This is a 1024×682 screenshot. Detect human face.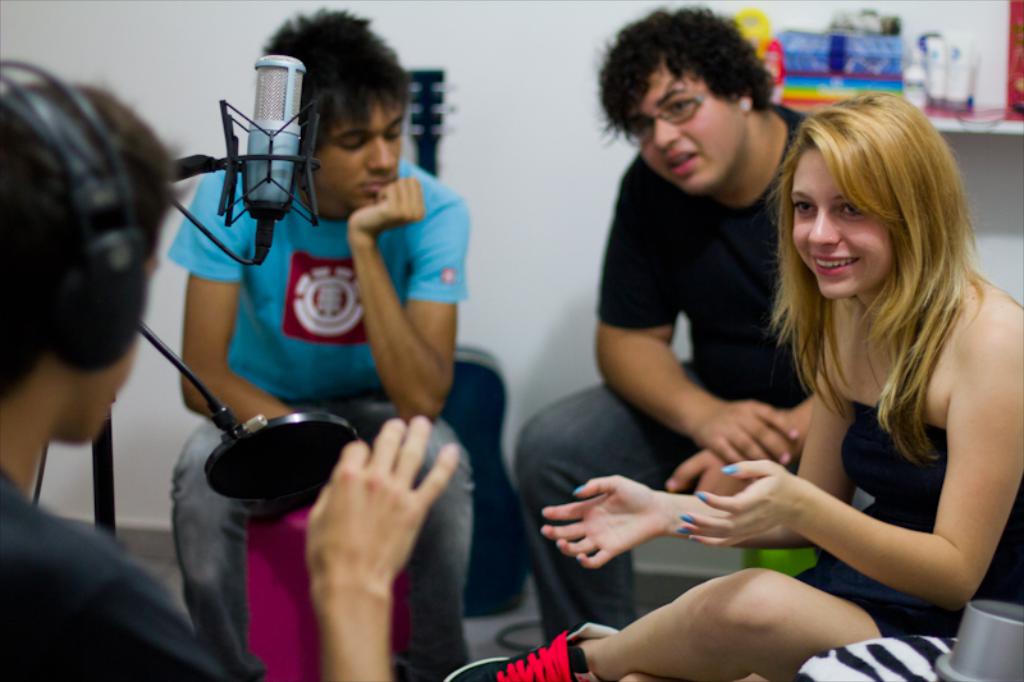
(622, 61, 745, 196).
